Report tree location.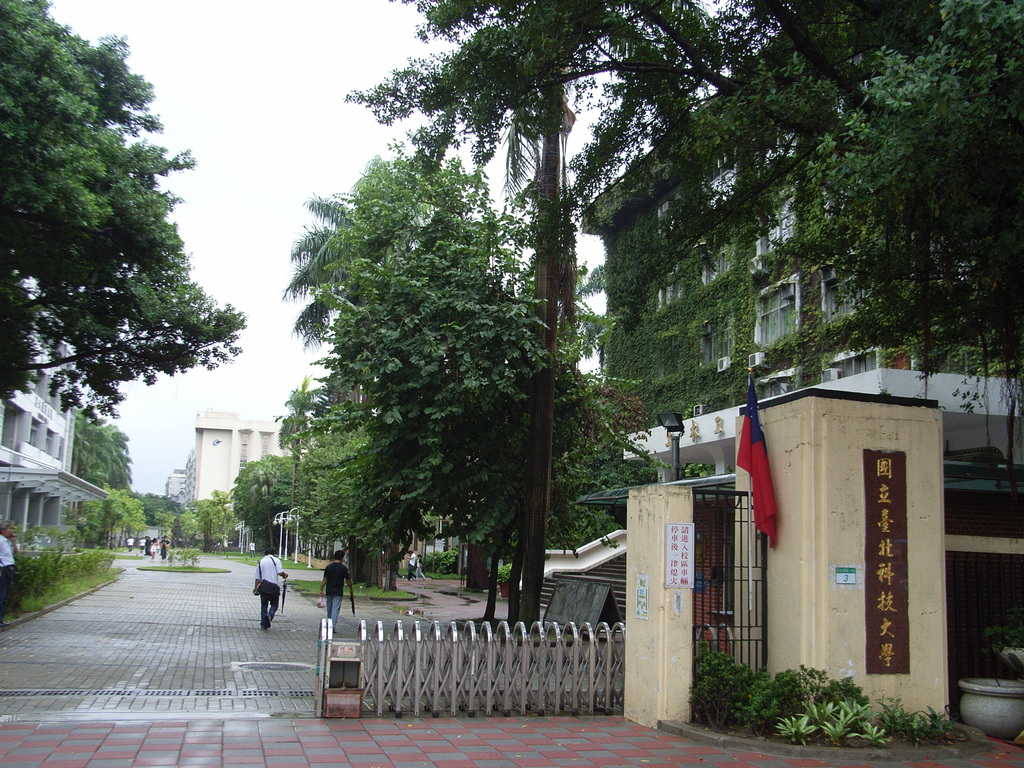
Report: [335,0,708,616].
